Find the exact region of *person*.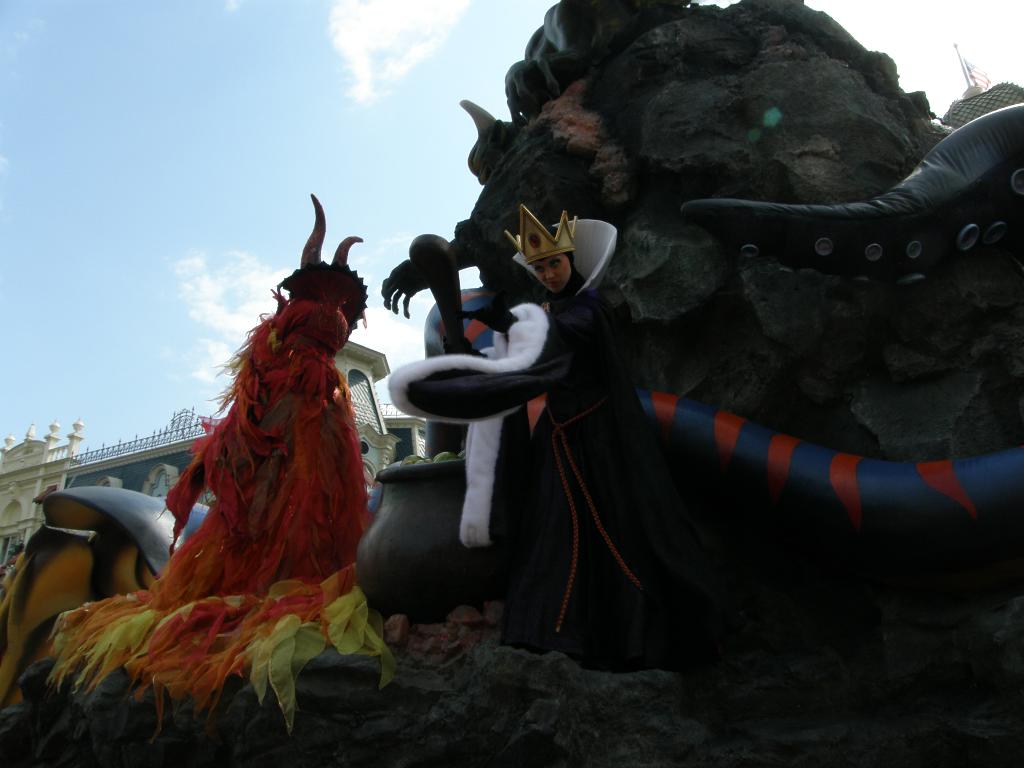
Exact region: [500,207,586,305].
